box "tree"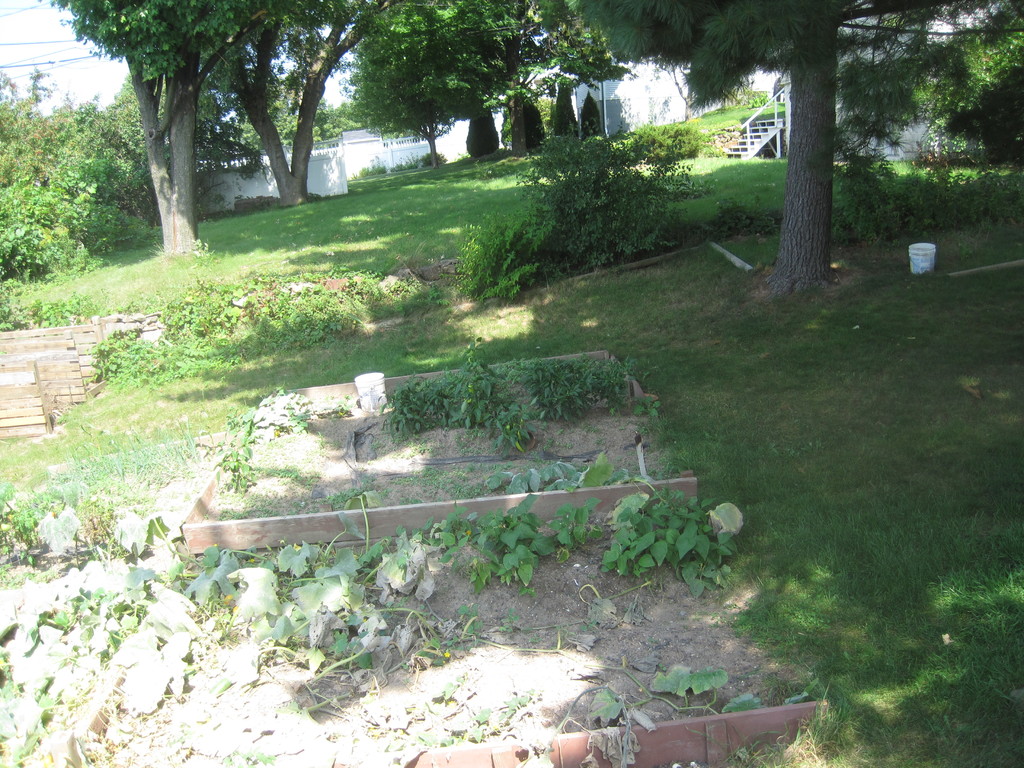
340,0,513,172
